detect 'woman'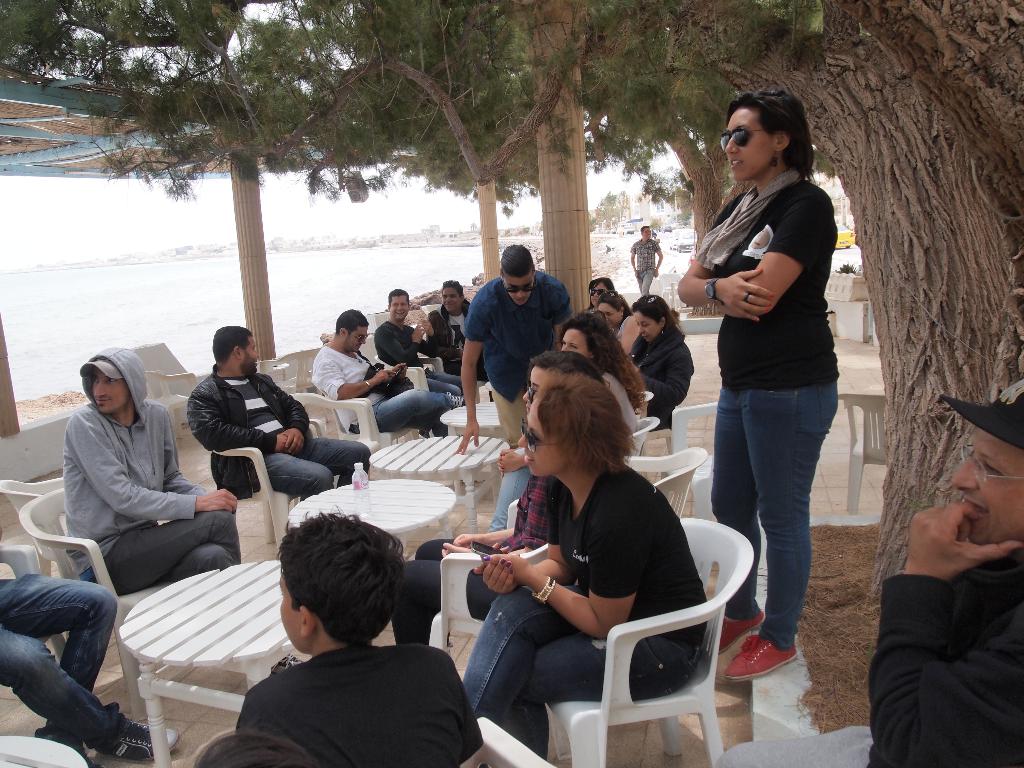
bbox=(593, 289, 636, 336)
